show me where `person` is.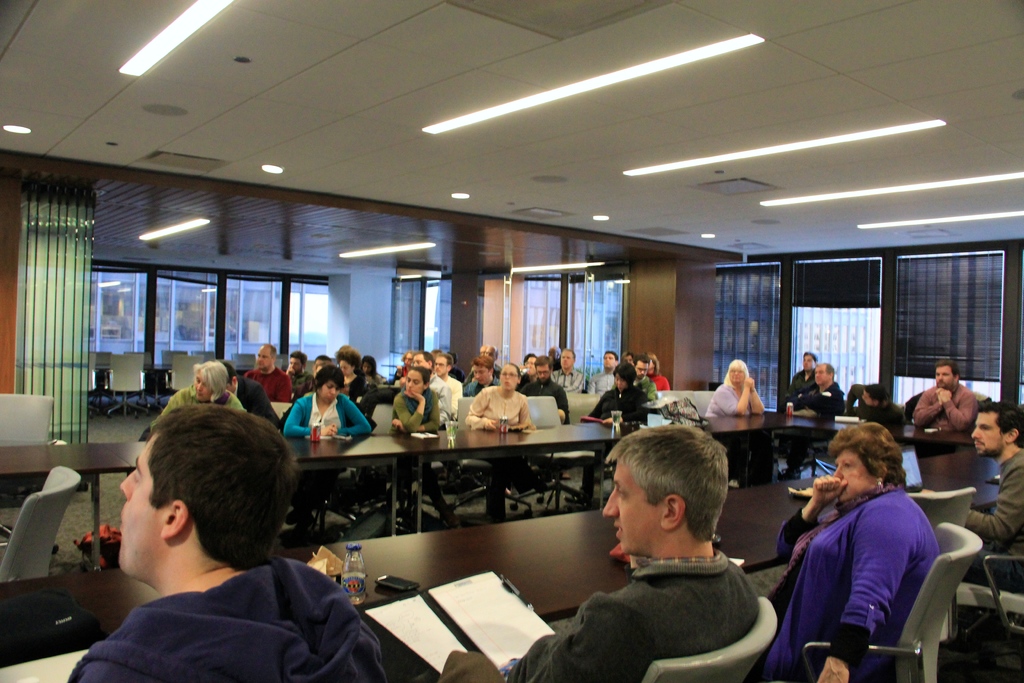
`person` is at bbox=[470, 343, 499, 380].
